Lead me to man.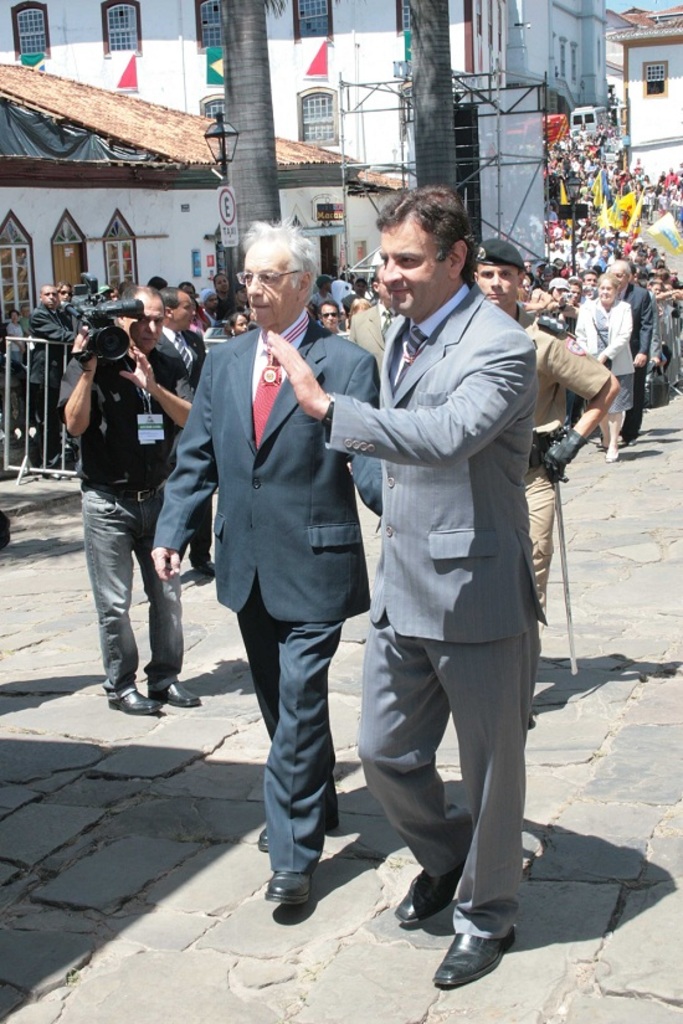
Lead to <box>160,284,210,576</box>.
